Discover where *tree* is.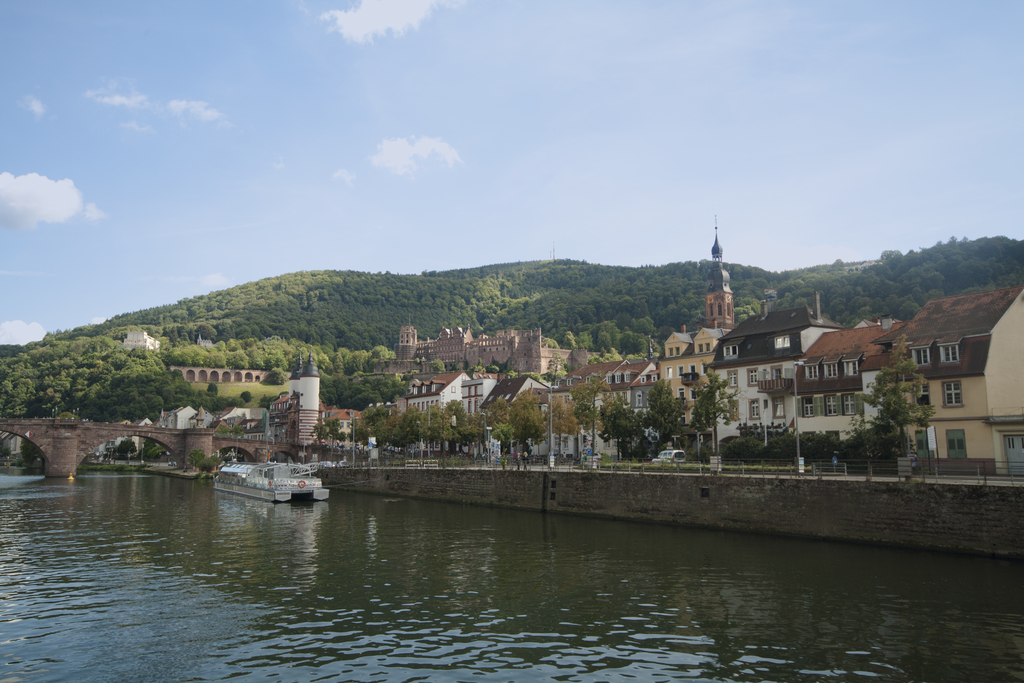
Discovered at rect(508, 386, 546, 465).
